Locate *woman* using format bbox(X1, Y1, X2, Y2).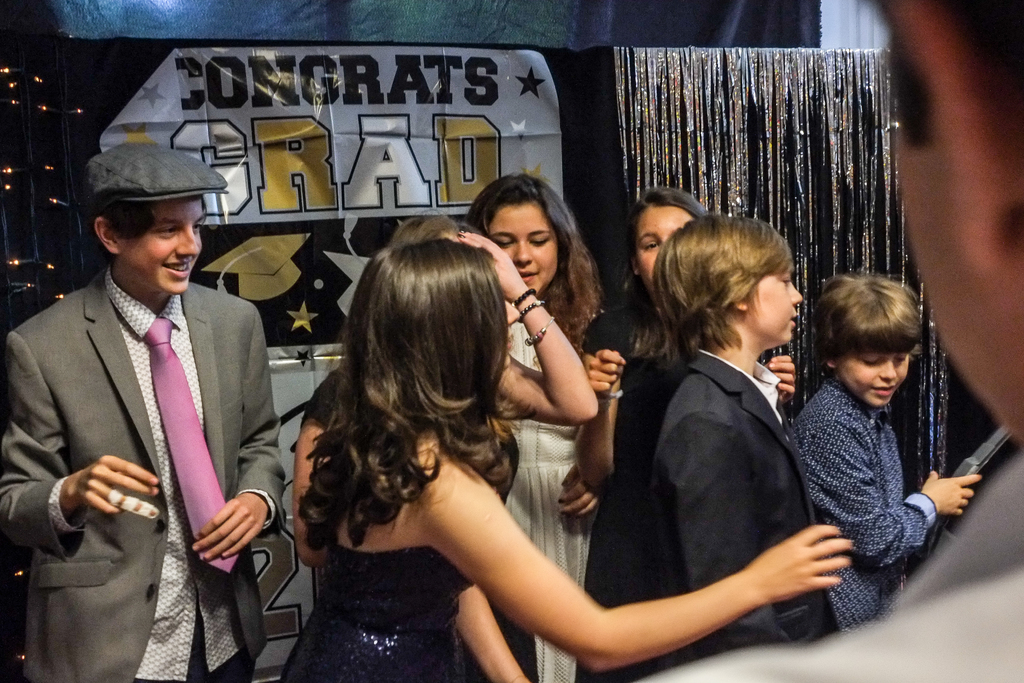
bbox(294, 210, 608, 682).
